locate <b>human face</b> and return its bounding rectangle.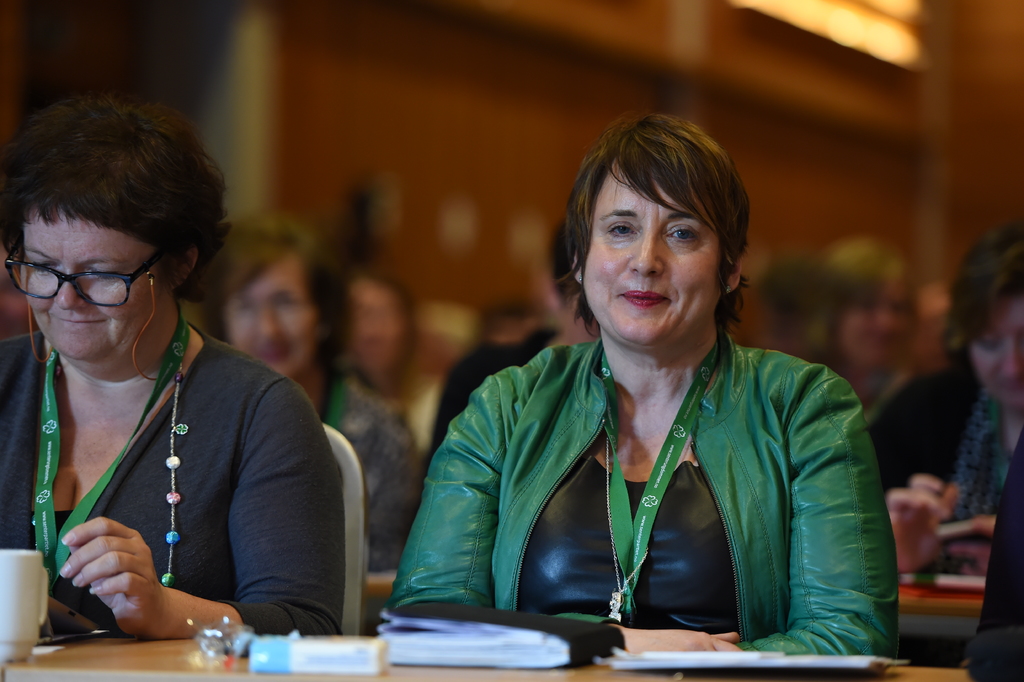
223 261 314 380.
